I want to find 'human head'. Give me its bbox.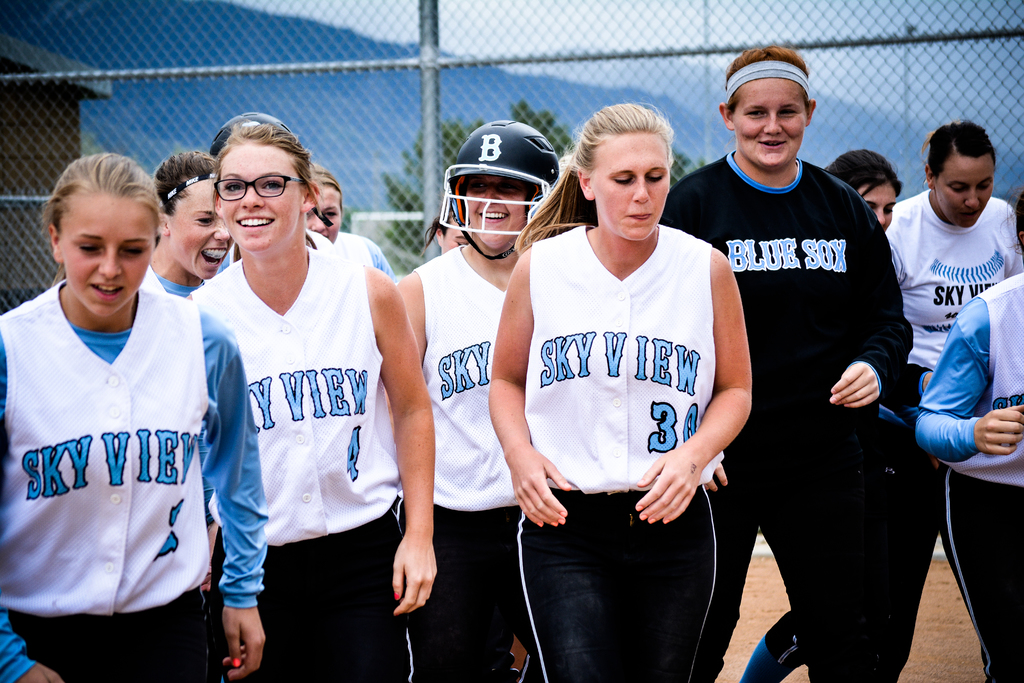
{"left": 920, "top": 118, "right": 998, "bottom": 231}.
